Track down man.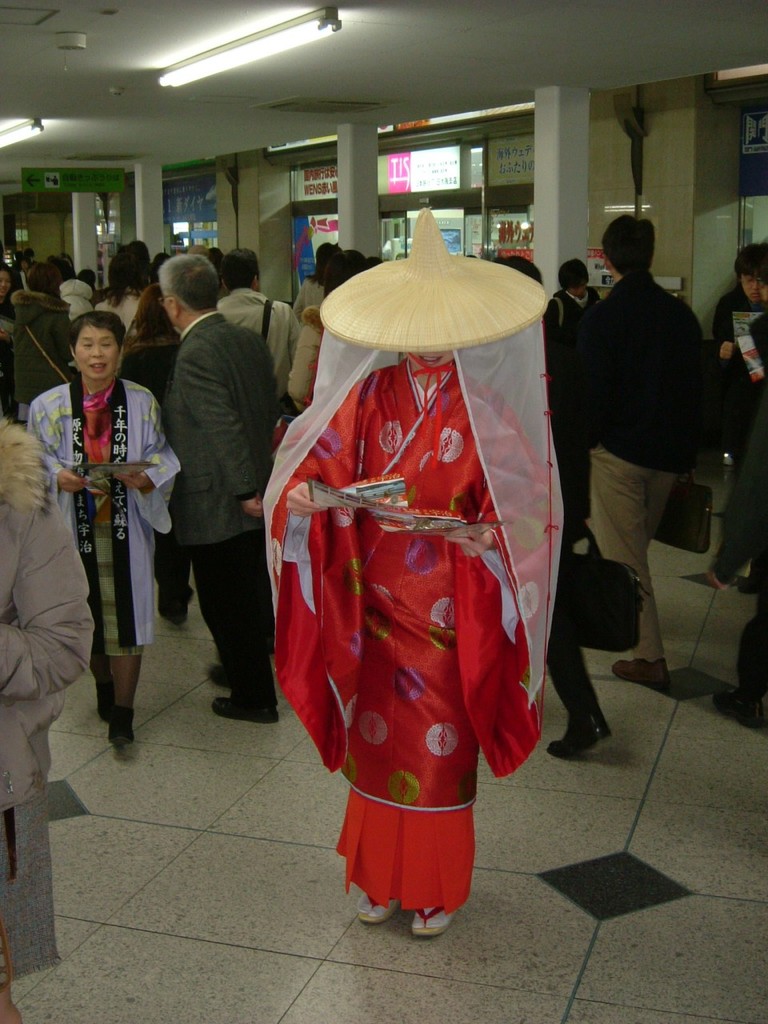
Tracked to {"left": 218, "top": 251, "right": 302, "bottom": 526}.
